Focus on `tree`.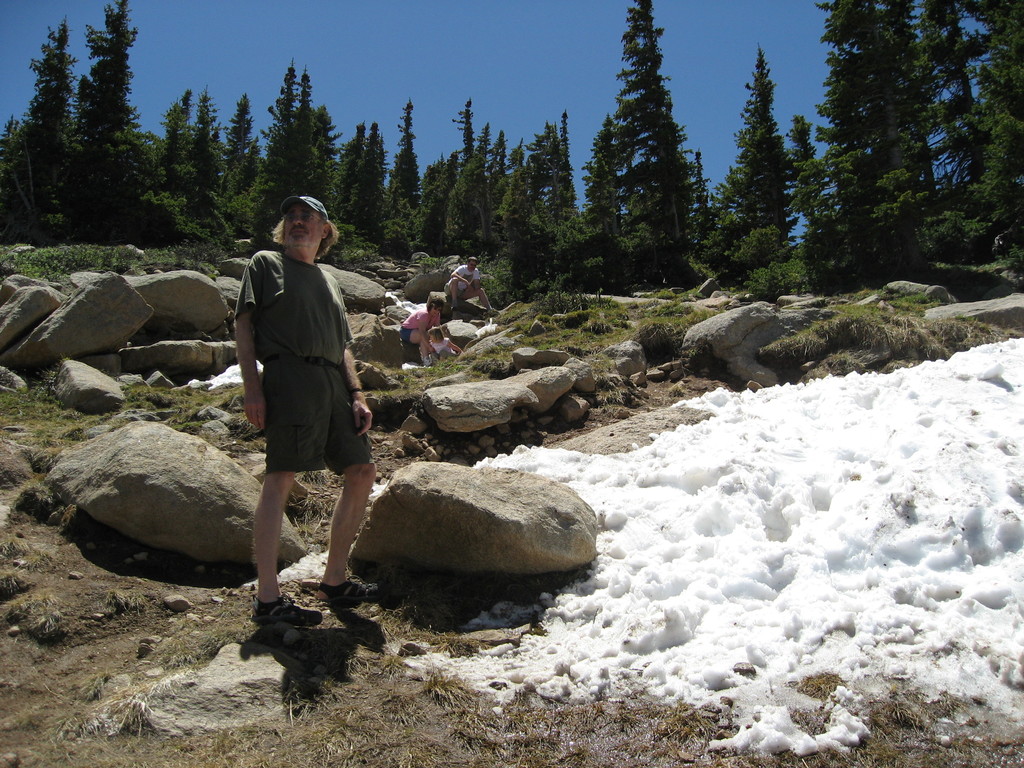
Focused at [218,88,266,228].
